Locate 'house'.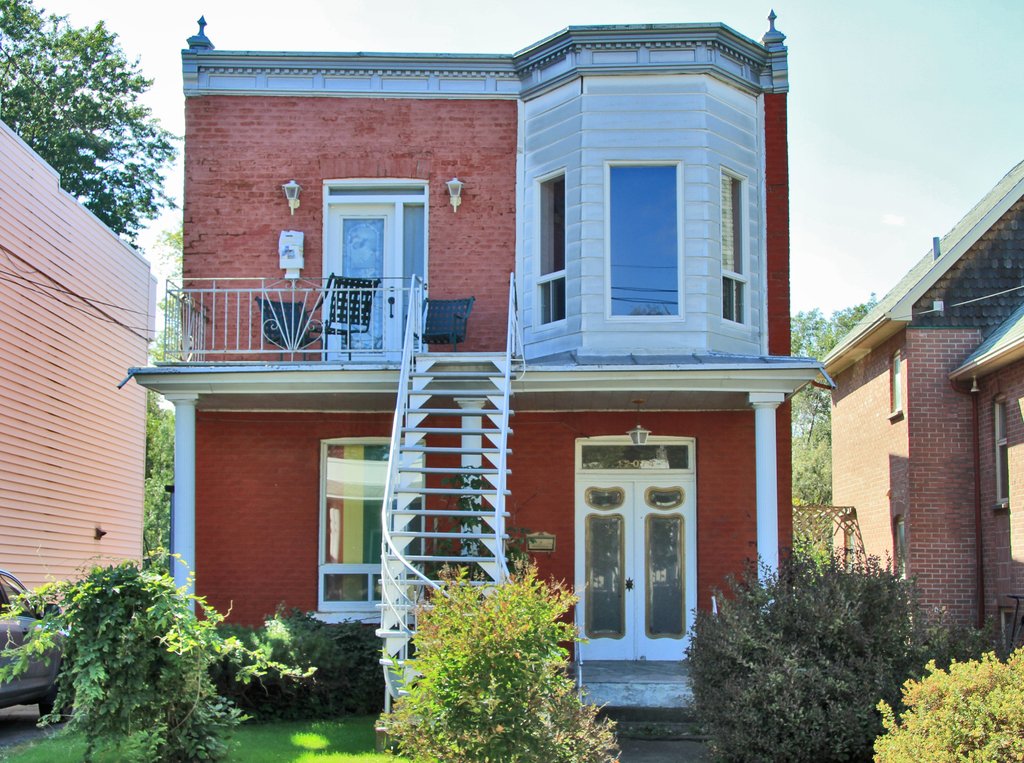
Bounding box: crop(0, 112, 165, 638).
